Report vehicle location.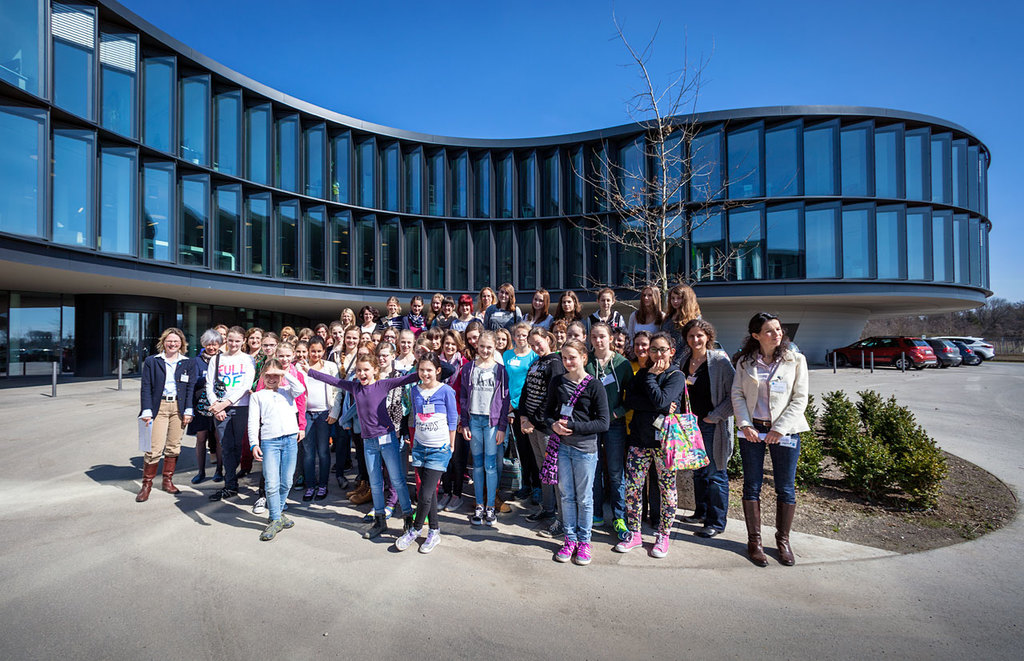
Report: bbox=[955, 340, 977, 369].
